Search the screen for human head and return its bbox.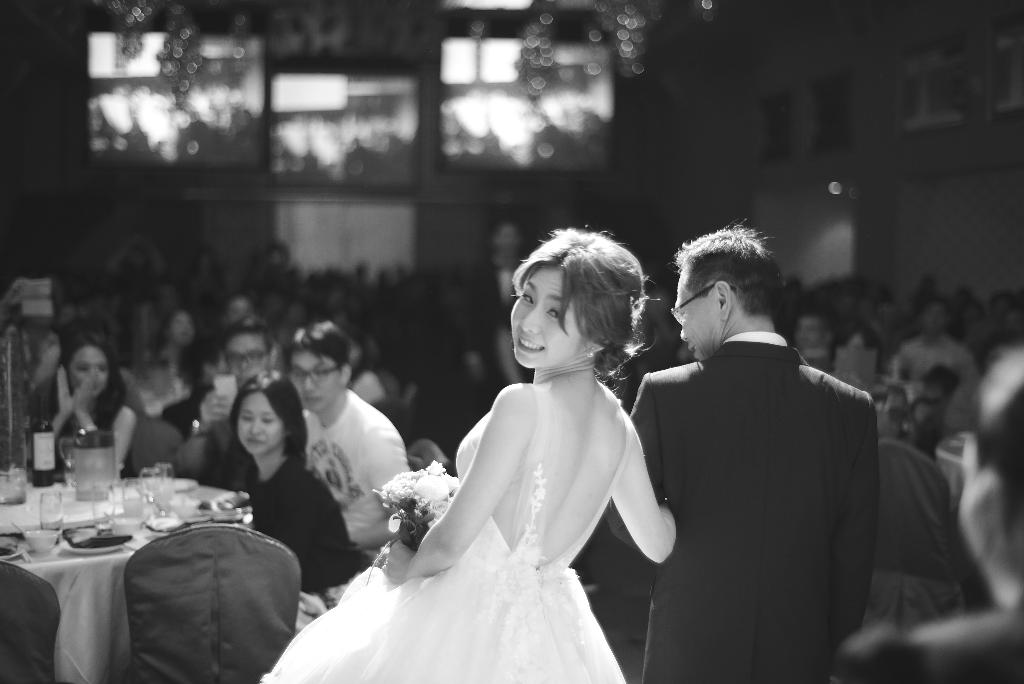
Found: (62, 334, 118, 398).
